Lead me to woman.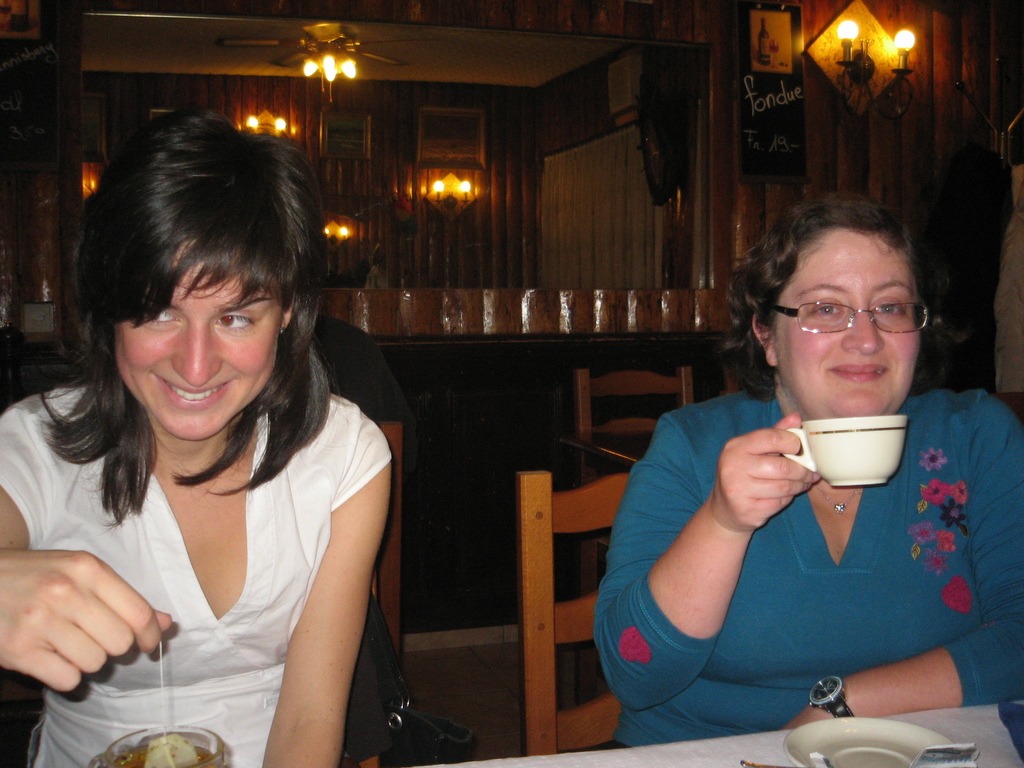
Lead to left=595, top=193, right=1023, bottom=746.
